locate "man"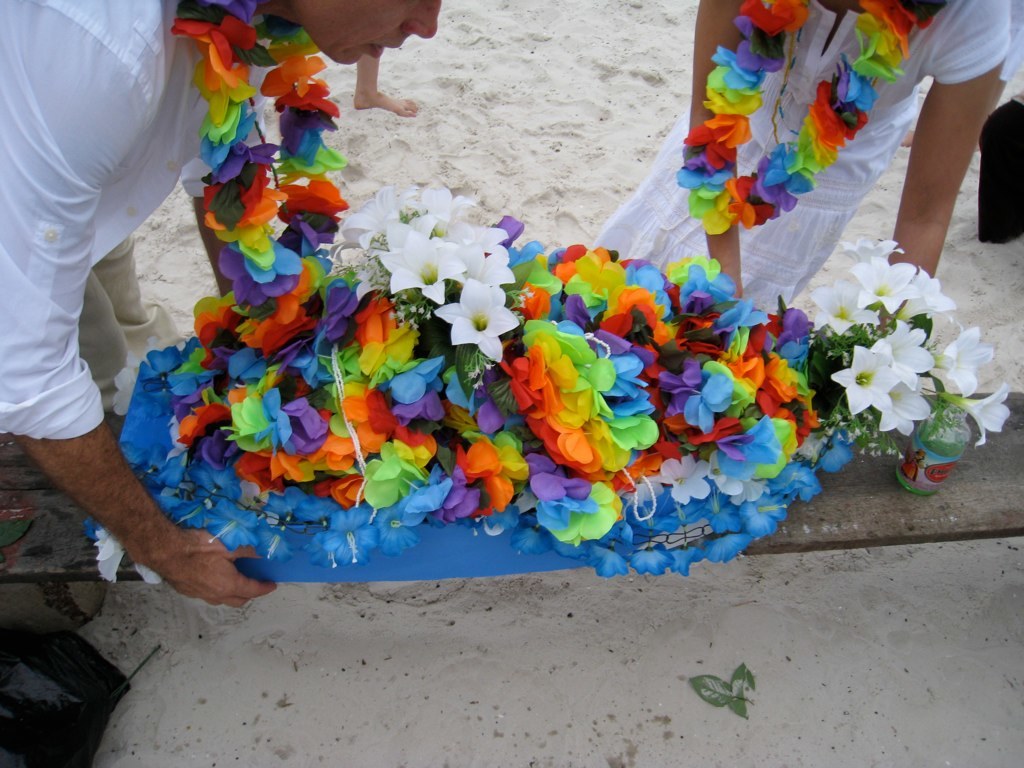
0:0:441:606
